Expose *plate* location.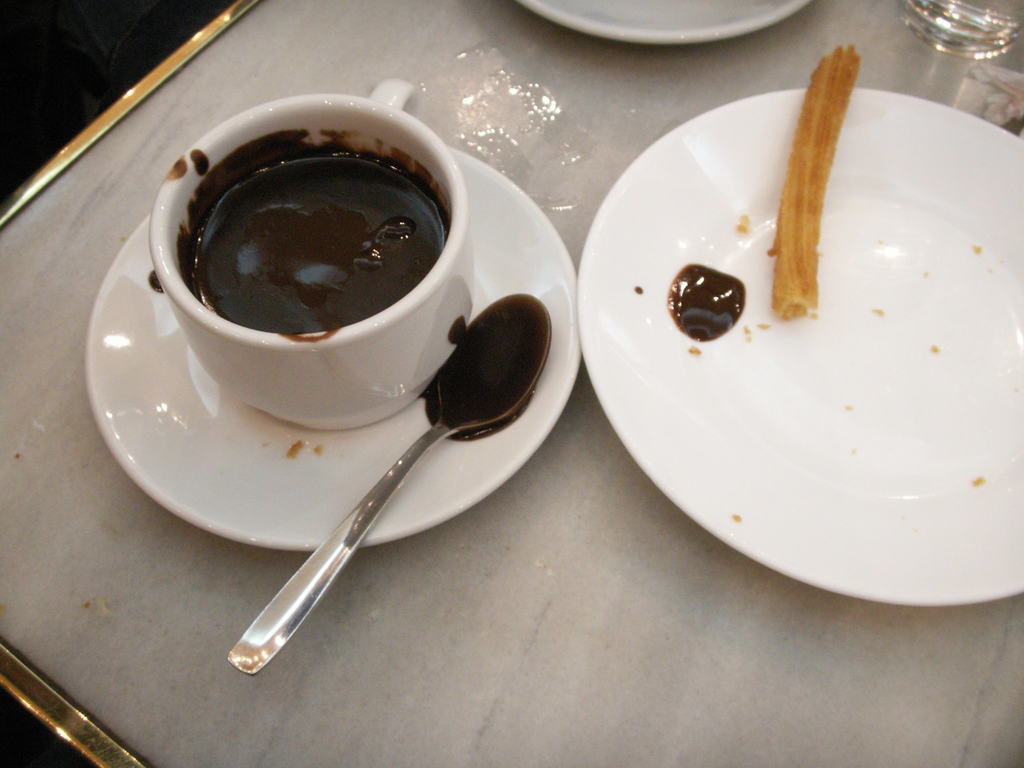
Exposed at 86,142,580,557.
